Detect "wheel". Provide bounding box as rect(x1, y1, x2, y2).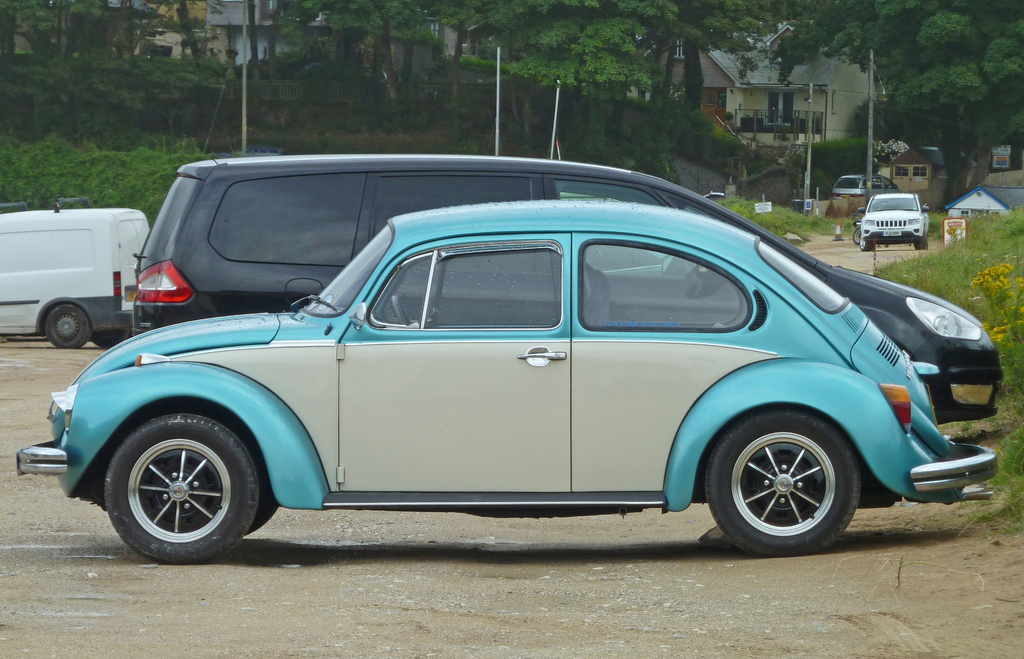
rect(852, 225, 862, 242).
